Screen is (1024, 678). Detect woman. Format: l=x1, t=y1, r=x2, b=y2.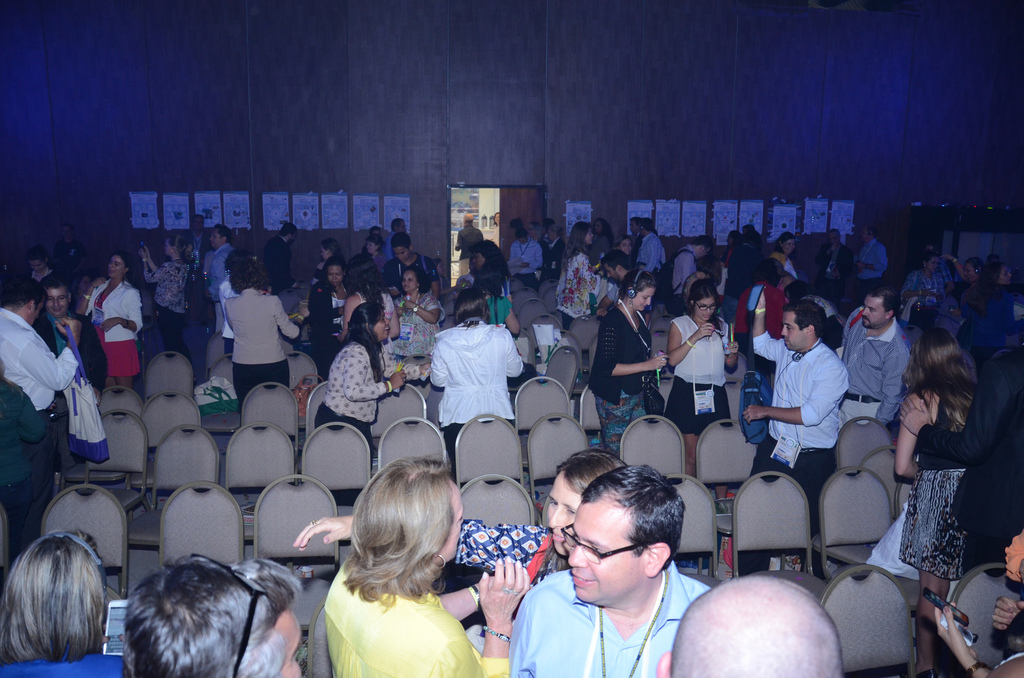
l=765, t=229, r=797, b=278.
